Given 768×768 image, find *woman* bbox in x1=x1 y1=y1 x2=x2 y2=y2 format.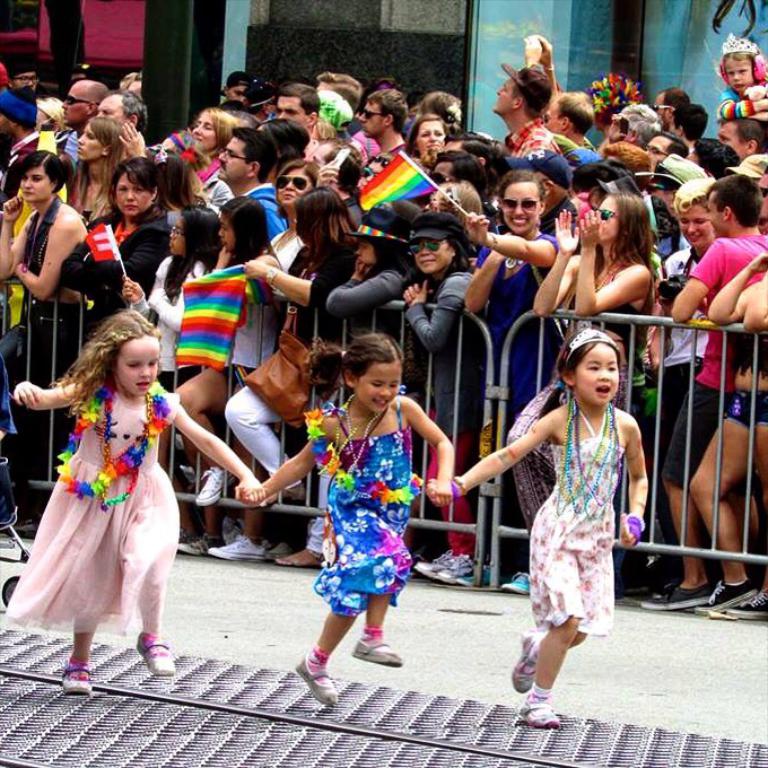
x1=61 y1=151 x2=169 y2=350.
